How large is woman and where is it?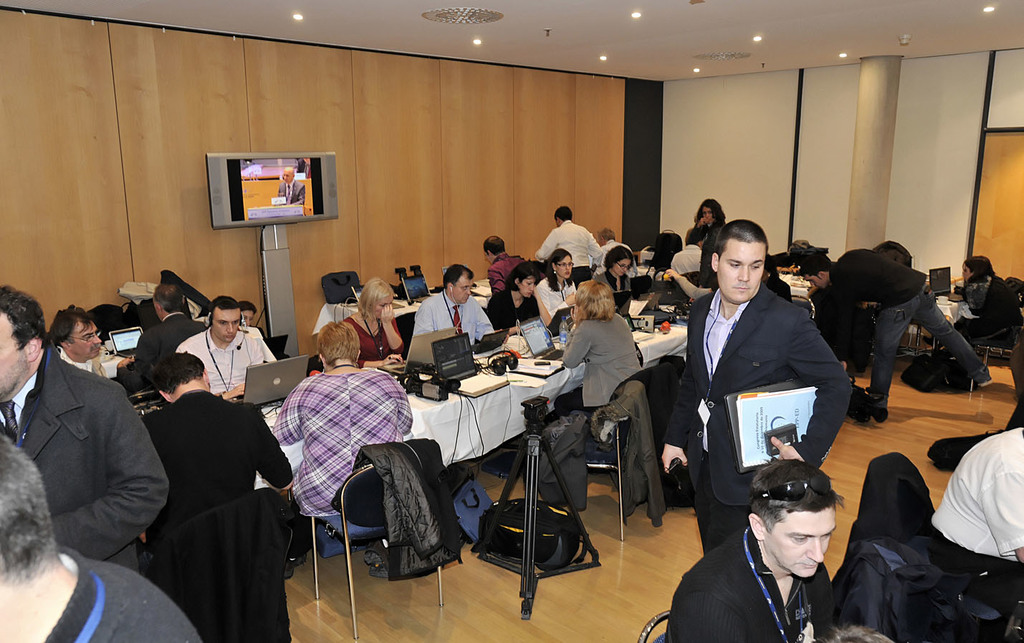
Bounding box: (left=686, top=199, right=726, bottom=243).
